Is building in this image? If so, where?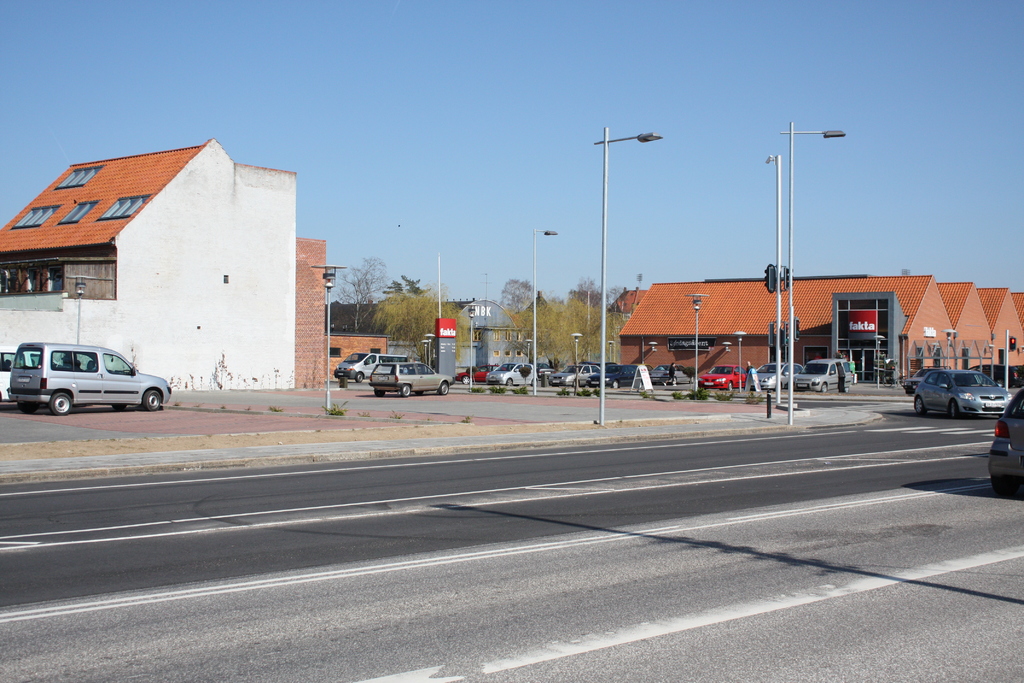
Yes, at select_region(0, 139, 294, 388).
